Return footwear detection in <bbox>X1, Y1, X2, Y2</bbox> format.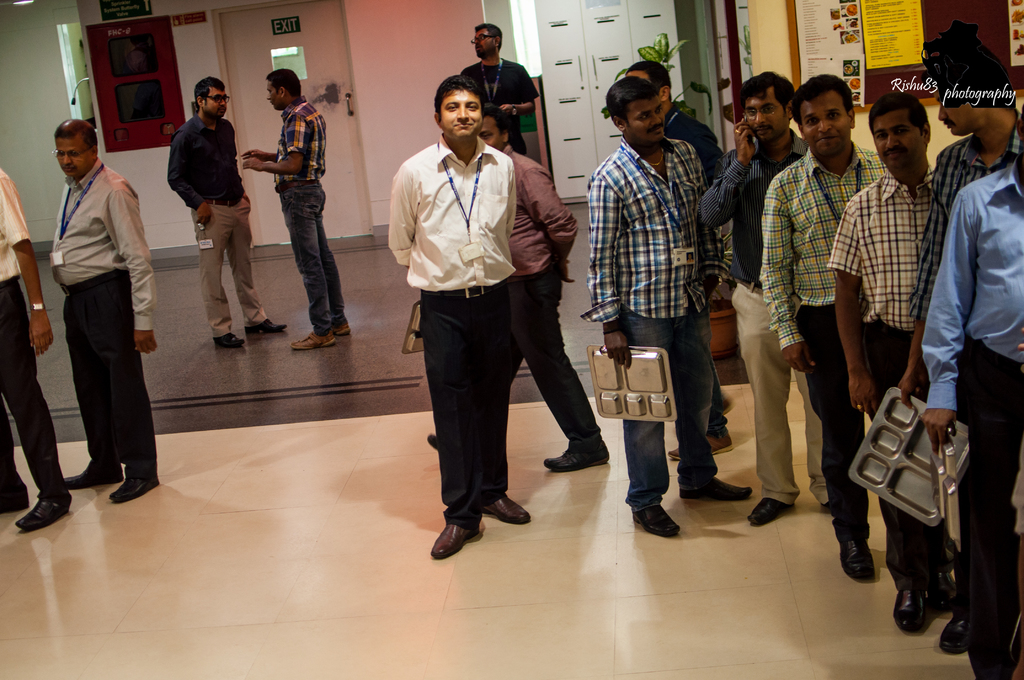
<bbox>888, 573, 934, 632</bbox>.
